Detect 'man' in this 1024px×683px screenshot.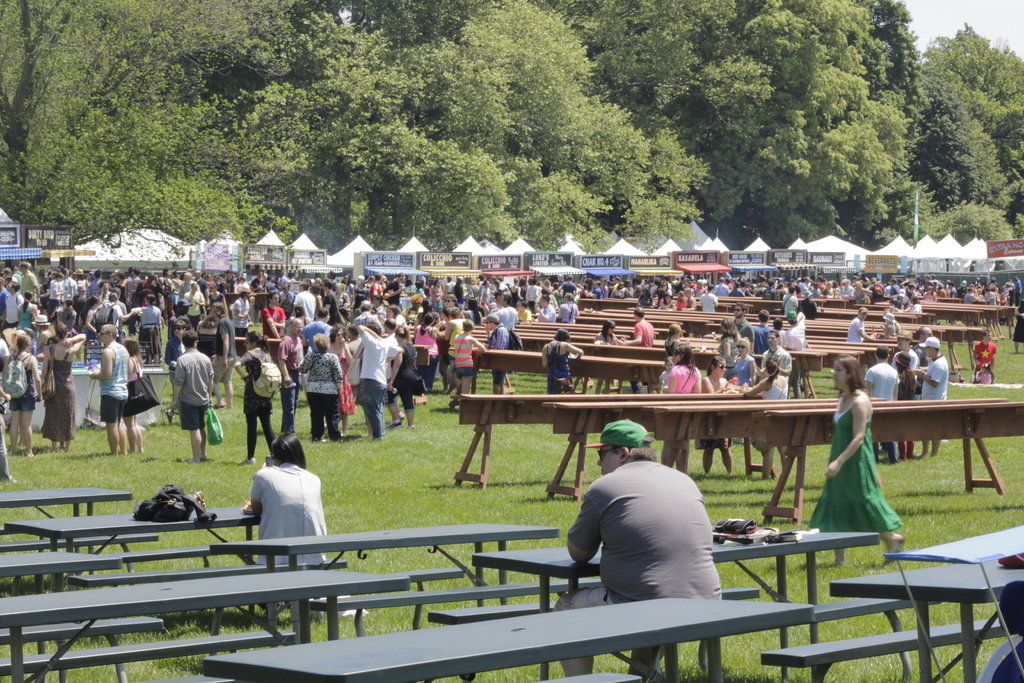
Detection: box(889, 329, 920, 382).
